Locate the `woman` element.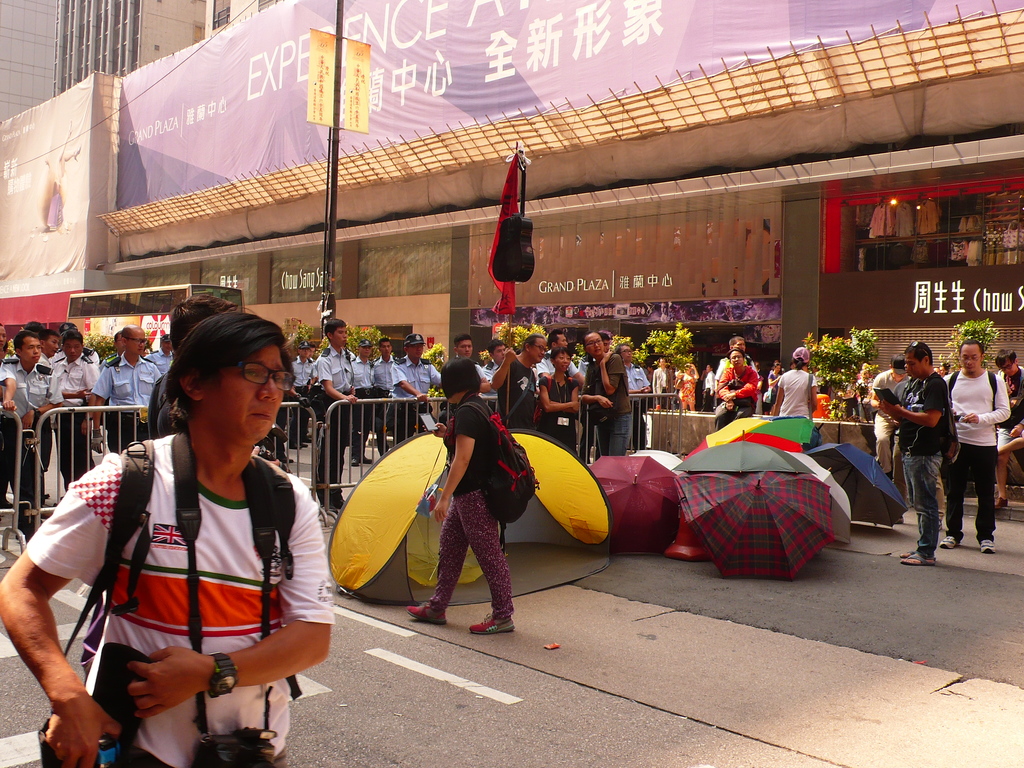
Element bbox: (left=760, top=335, right=830, bottom=419).
